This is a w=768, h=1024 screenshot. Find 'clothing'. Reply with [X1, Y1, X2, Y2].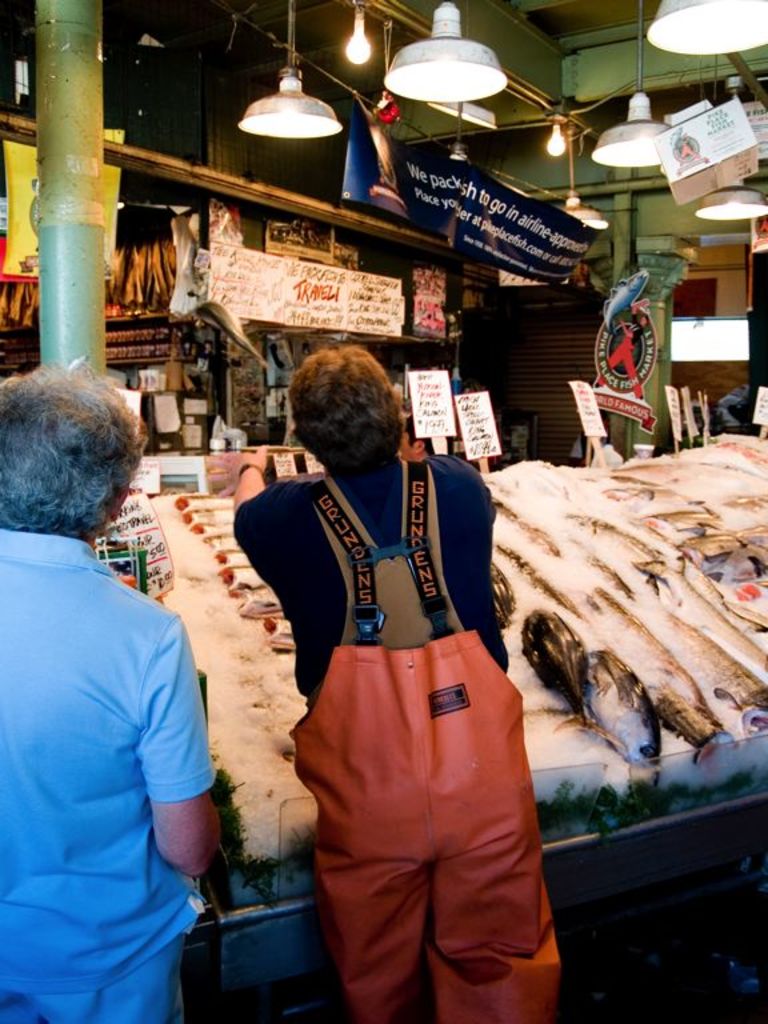
[0, 529, 215, 1023].
